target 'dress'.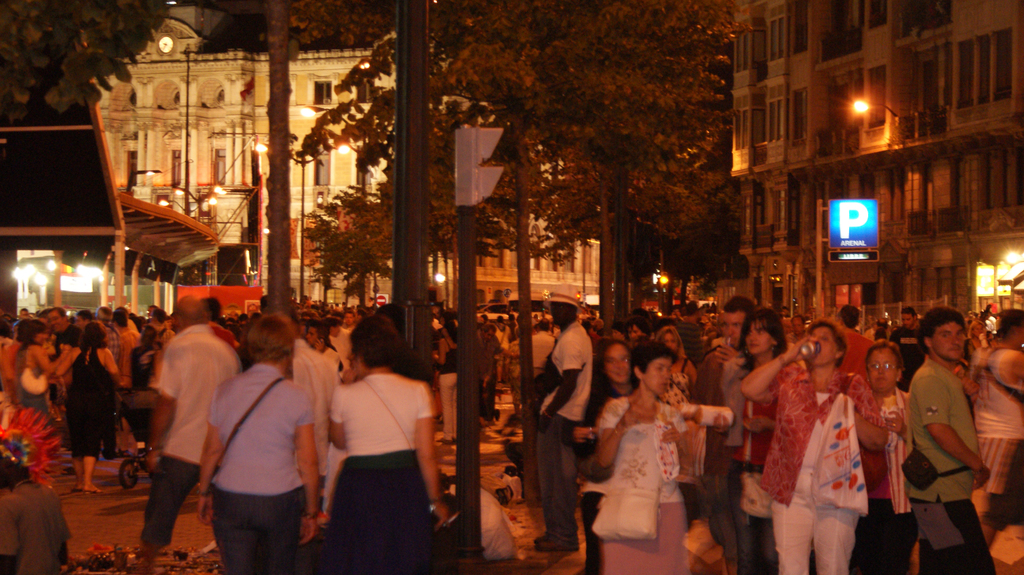
Target region: locate(61, 343, 116, 461).
